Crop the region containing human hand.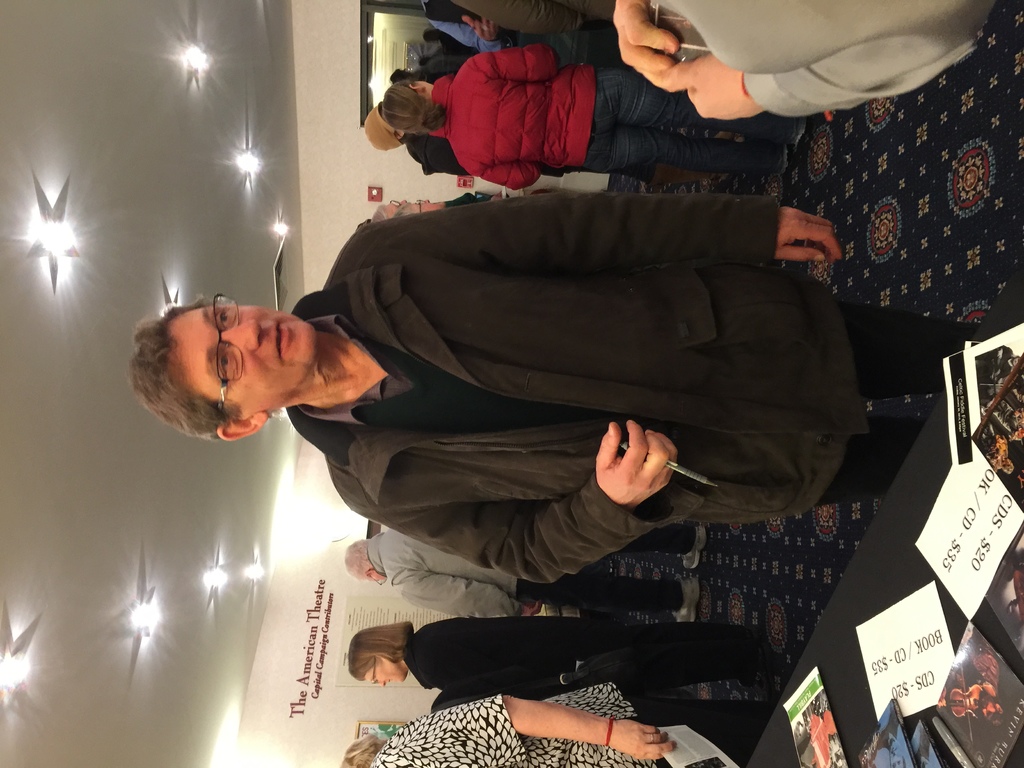
Crop region: [593,430,685,515].
